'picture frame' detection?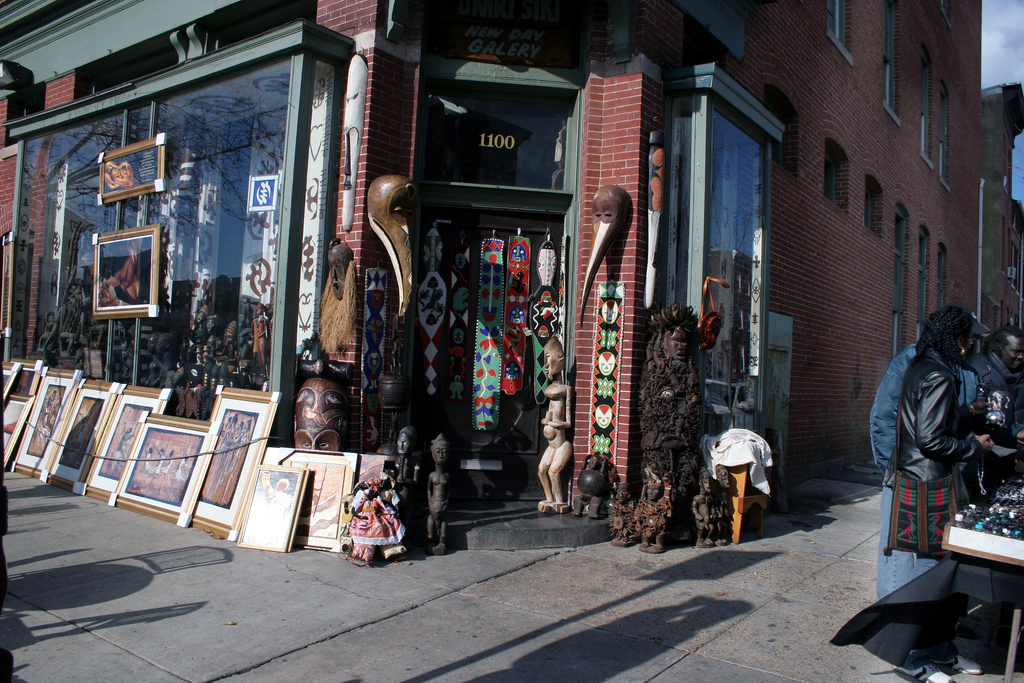
box(97, 132, 167, 205)
